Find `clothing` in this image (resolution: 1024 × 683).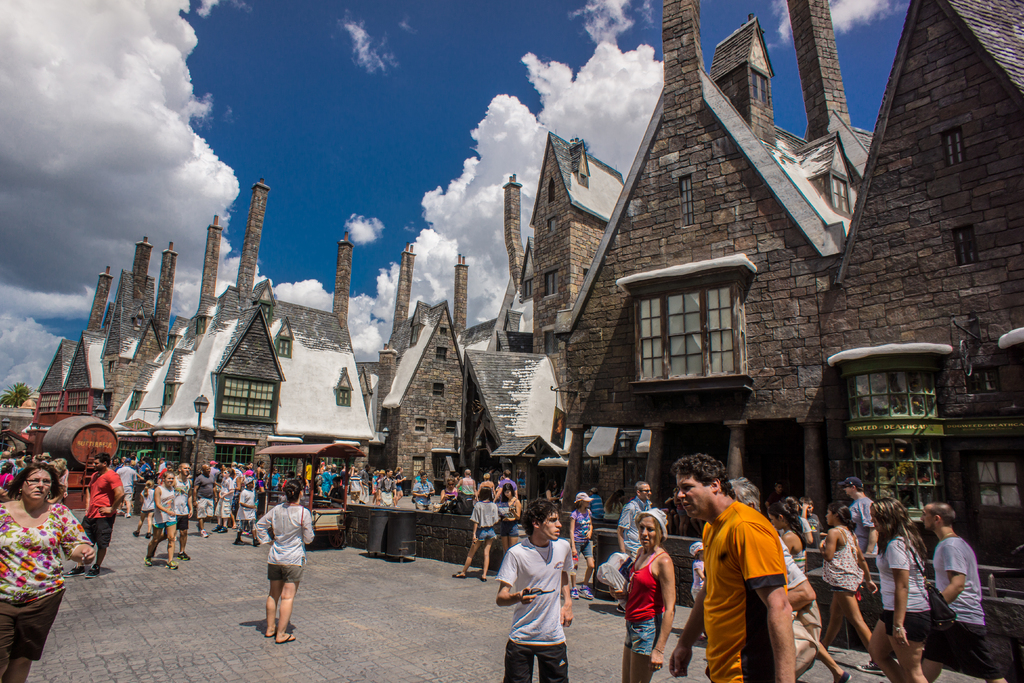
x1=316 y1=466 x2=348 y2=484.
